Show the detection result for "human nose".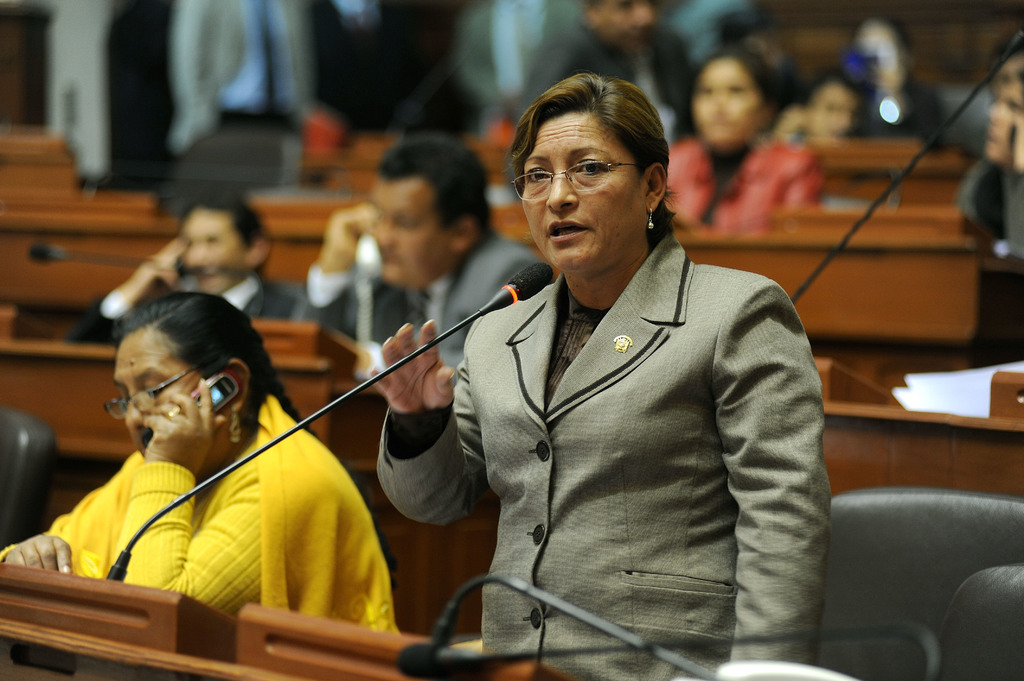
<bbox>181, 238, 207, 272</bbox>.
